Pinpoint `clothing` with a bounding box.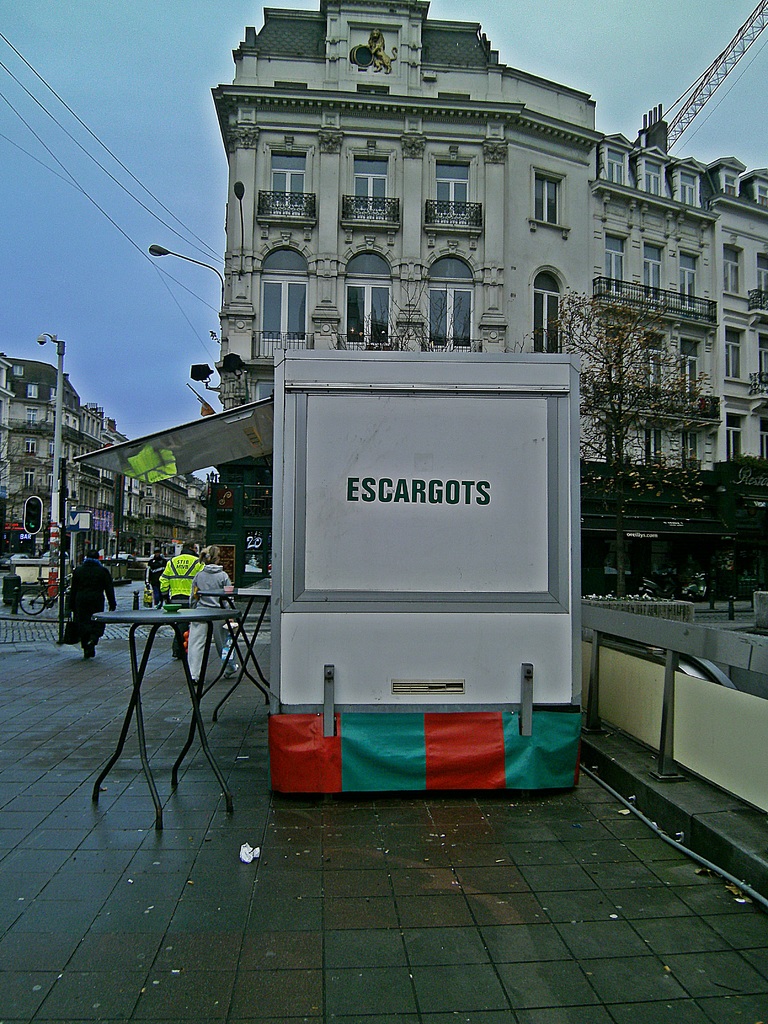
76/559/122/650.
